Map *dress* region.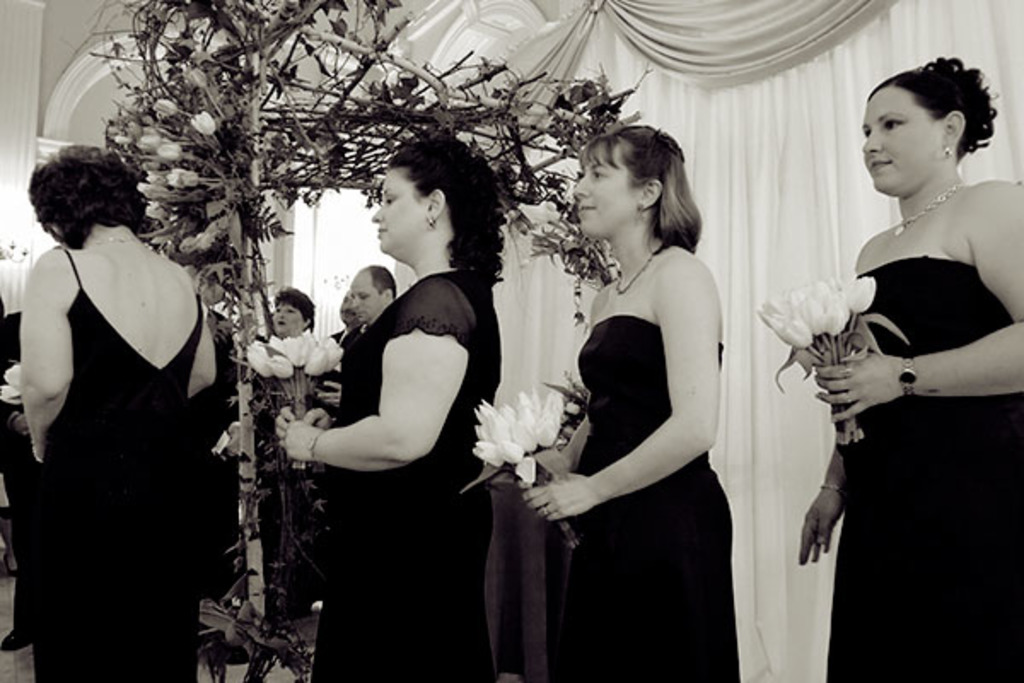
Mapped to [29,246,203,681].
